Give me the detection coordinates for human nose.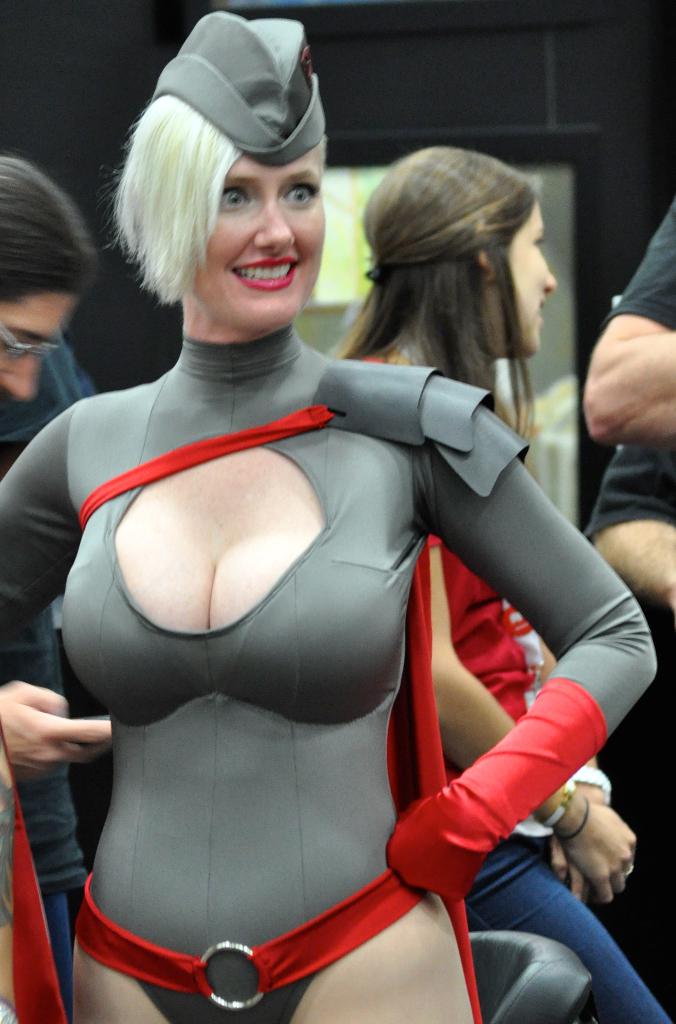
box=[0, 358, 37, 402].
